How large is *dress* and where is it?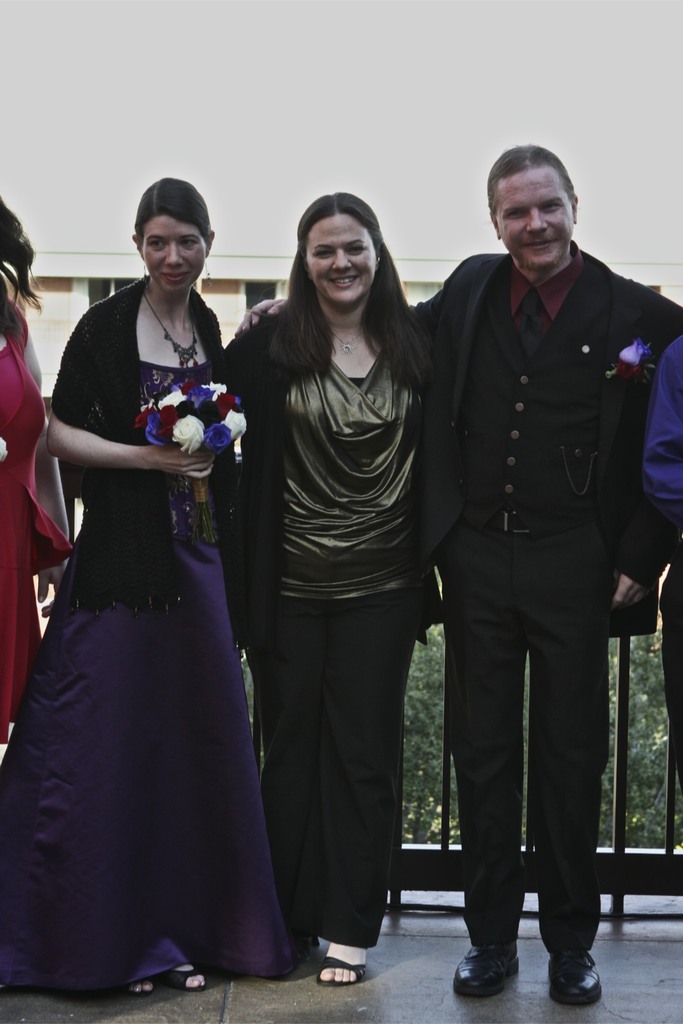
Bounding box: 1, 279, 302, 998.
